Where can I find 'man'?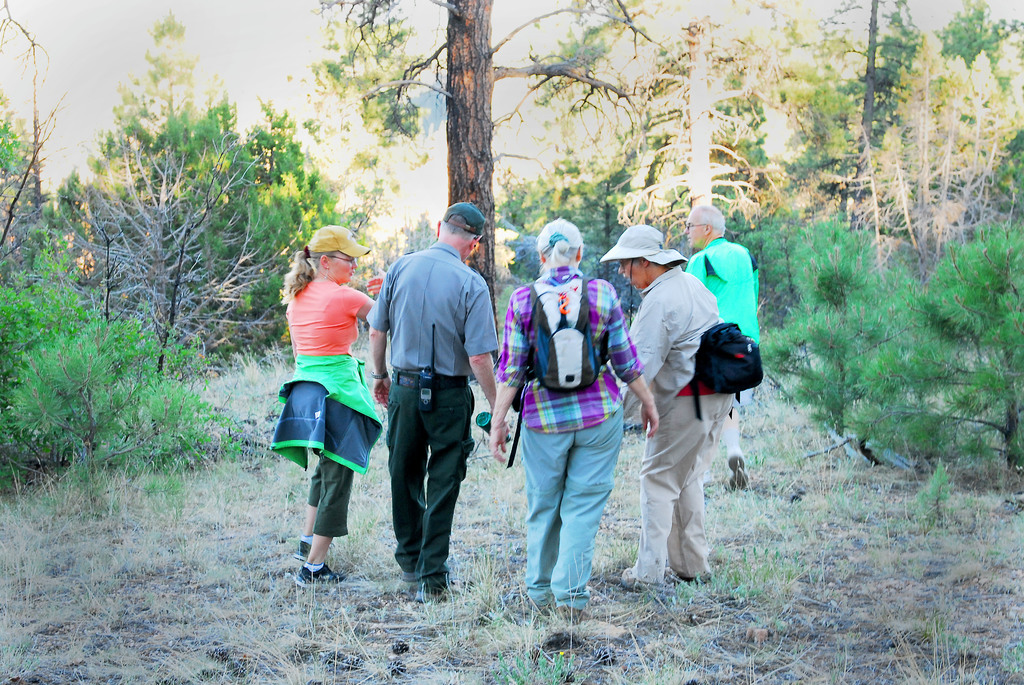
You can find it at 371:196:484:628.
